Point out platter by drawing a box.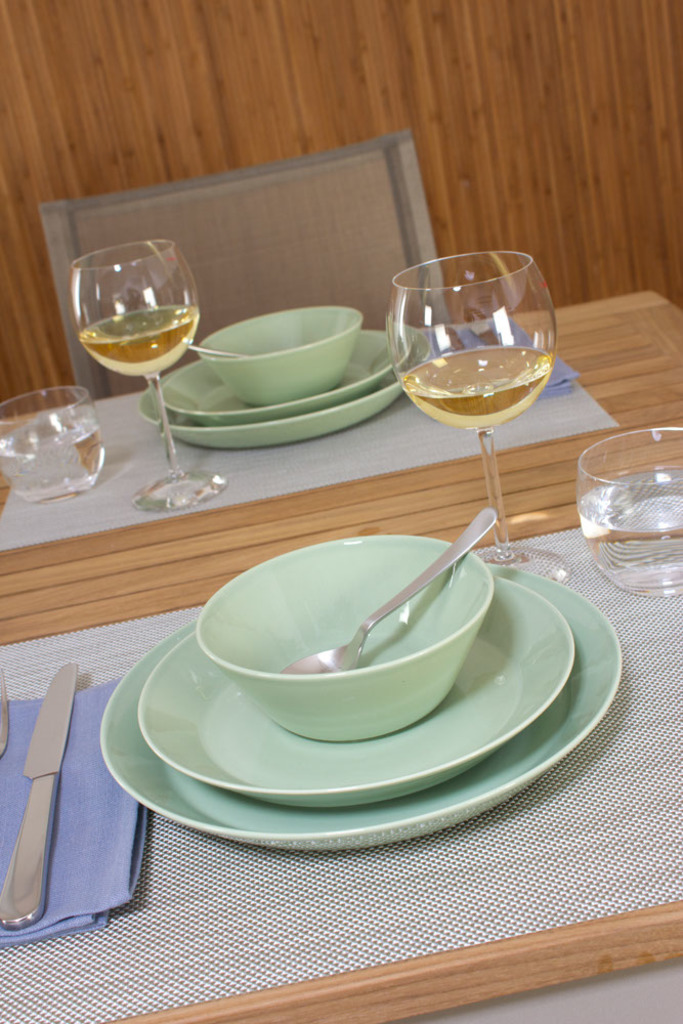
l=101, t=563, r=623, b=852.
